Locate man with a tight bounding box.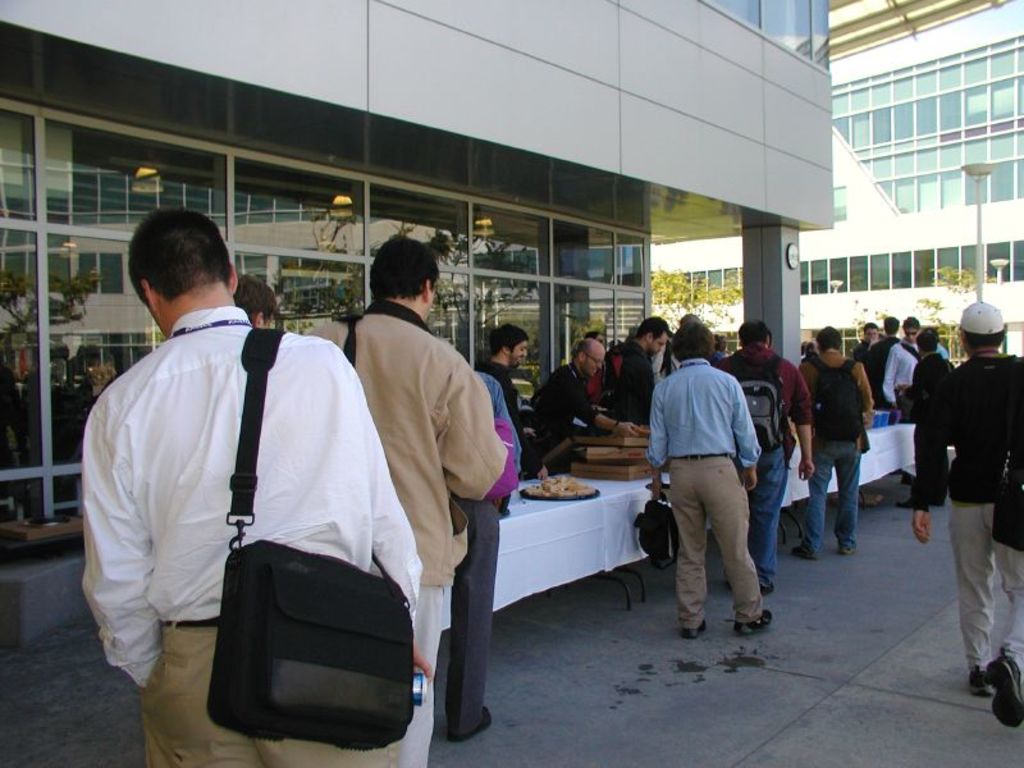
region(796, 325, 876, 567).
